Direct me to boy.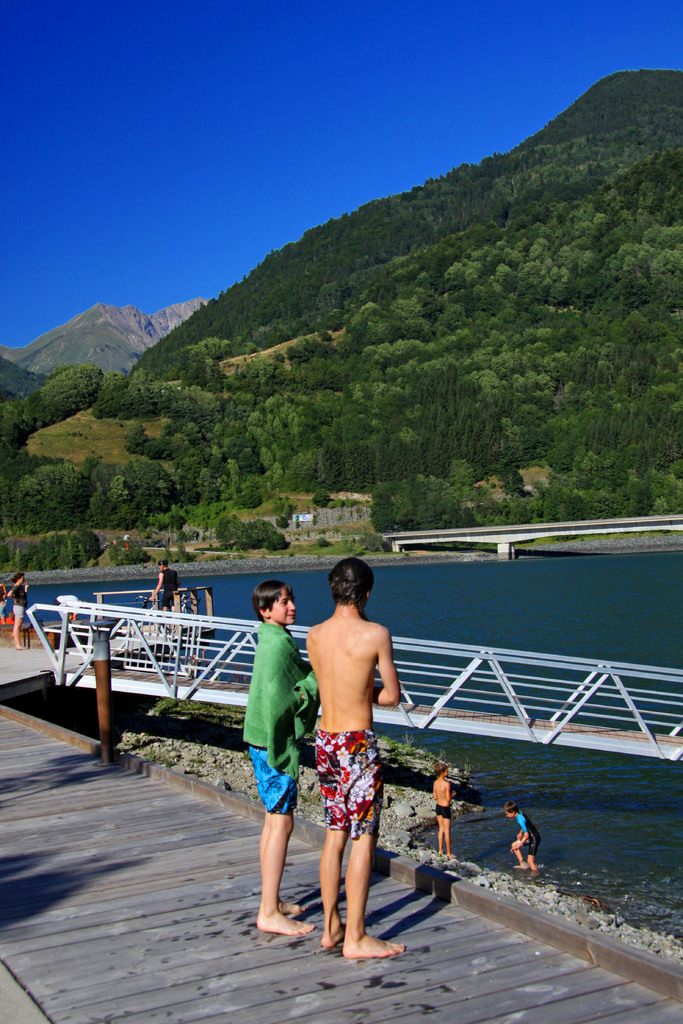
Direction: (509, 803, 543, 876).
